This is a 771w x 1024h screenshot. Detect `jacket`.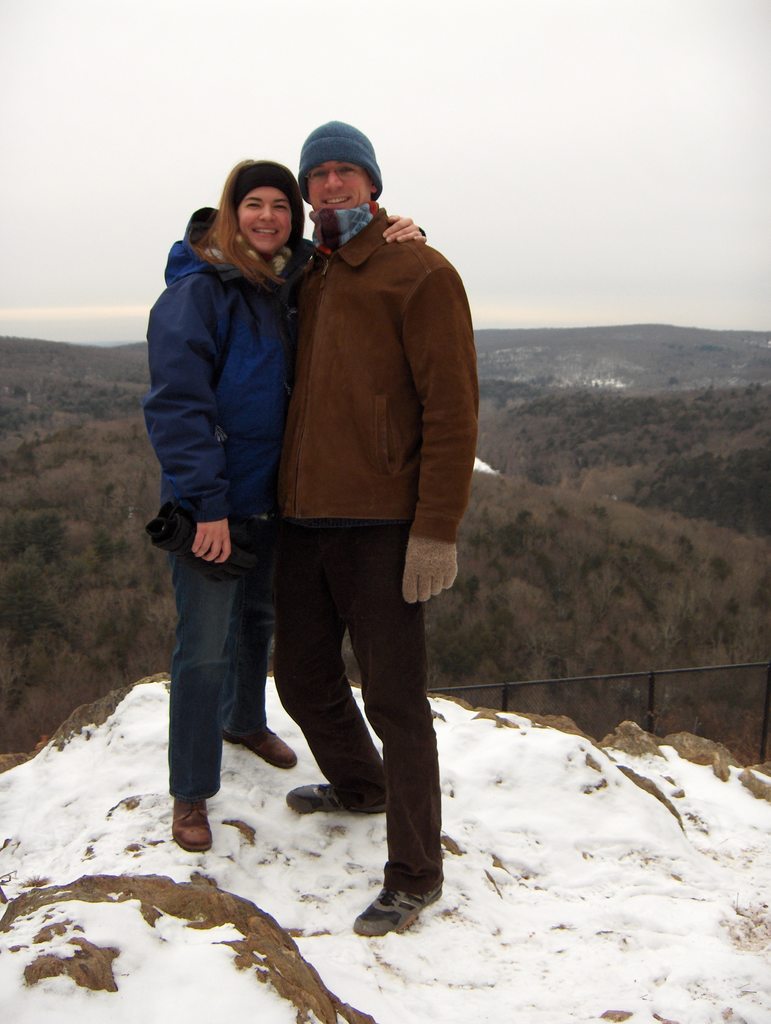
<region>145, 205, 316, 553</region>.
